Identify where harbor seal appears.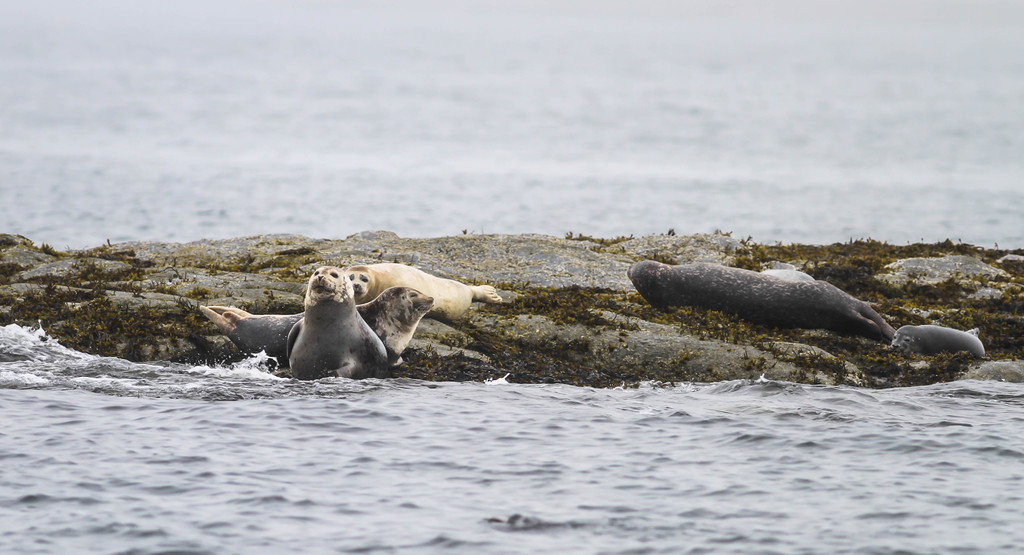
Appears at bbox(344, 266, 502, 321).
